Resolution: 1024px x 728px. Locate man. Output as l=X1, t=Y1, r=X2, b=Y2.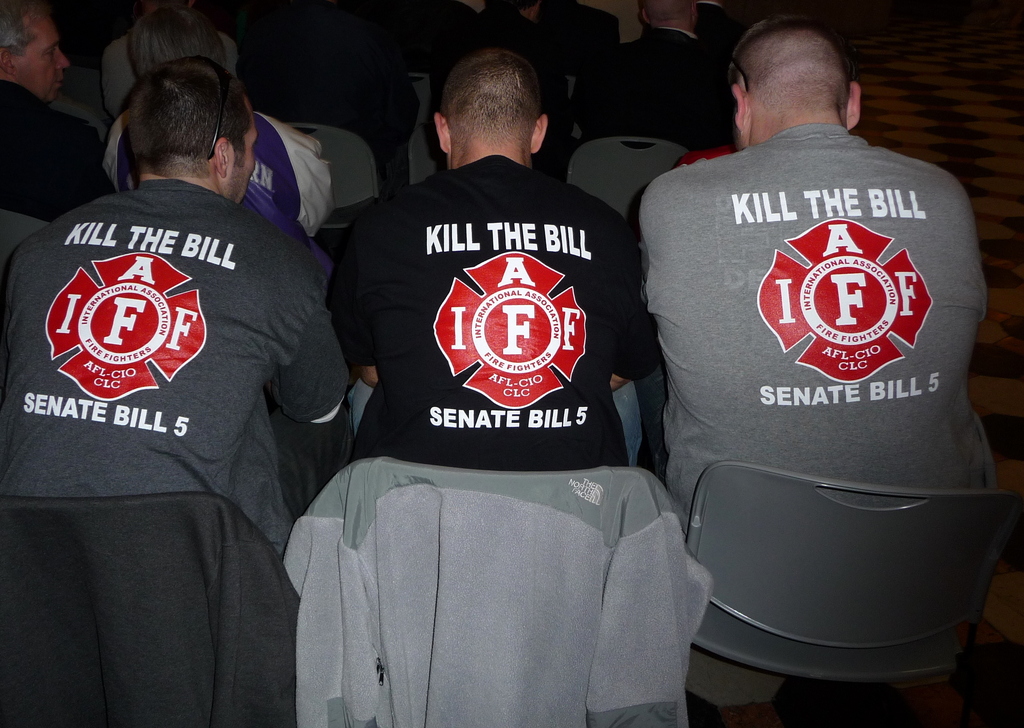
l=102, t=7, r=343, b=237.
